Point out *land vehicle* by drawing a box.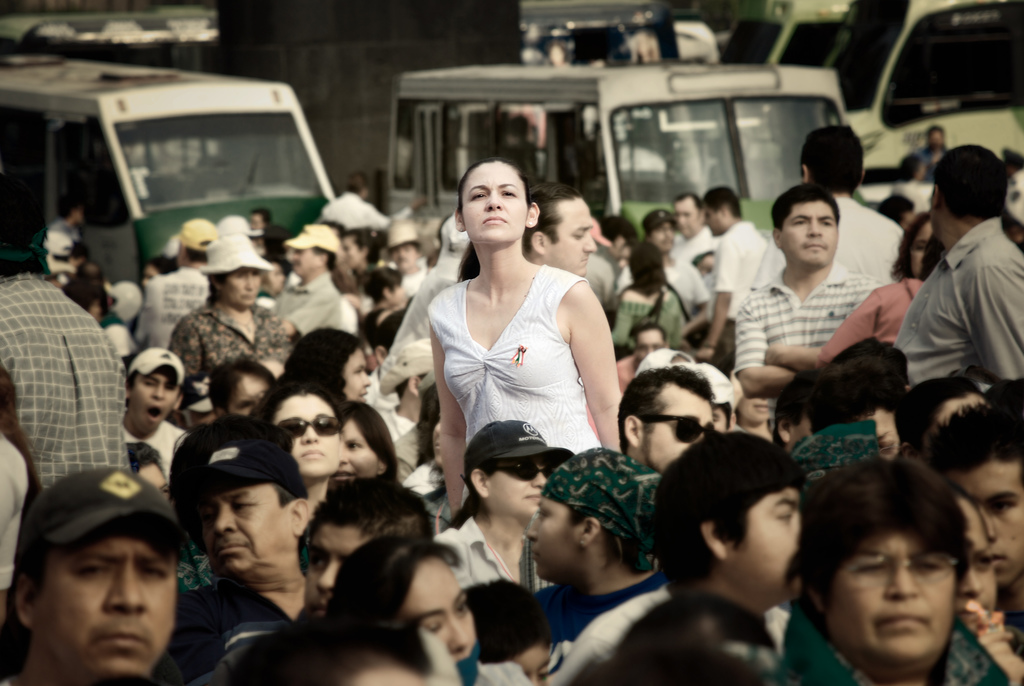
(x1=376, y1=54, x2=871, y2=355).
